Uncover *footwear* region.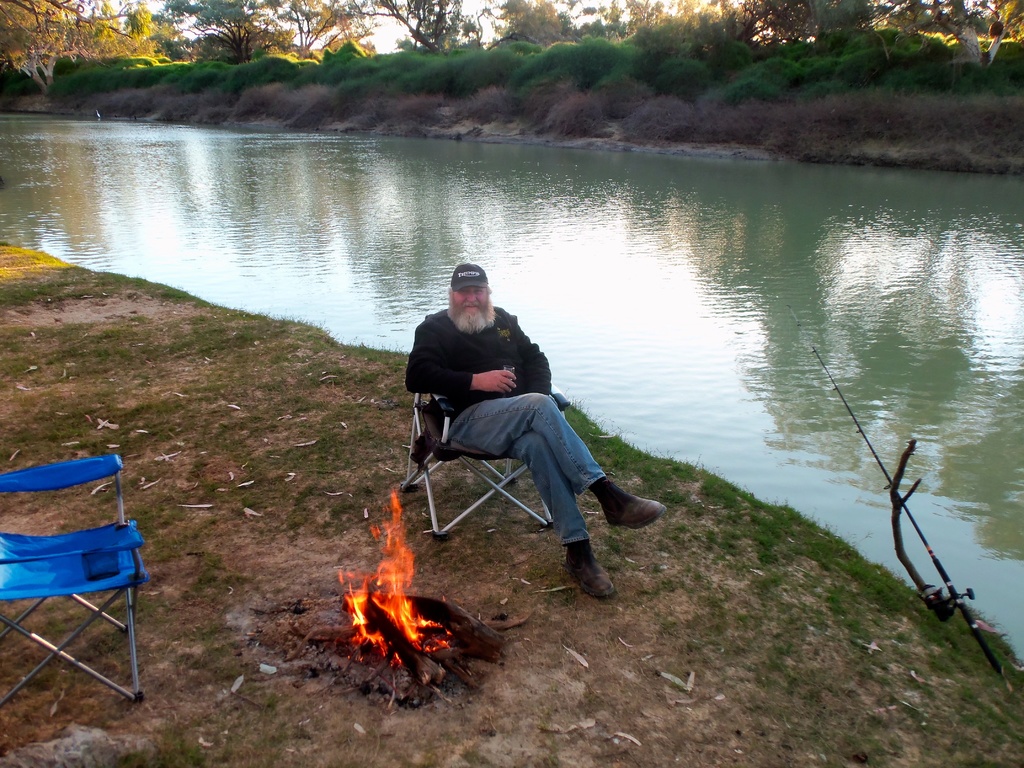
Uncovered: 607,495,673,529.
